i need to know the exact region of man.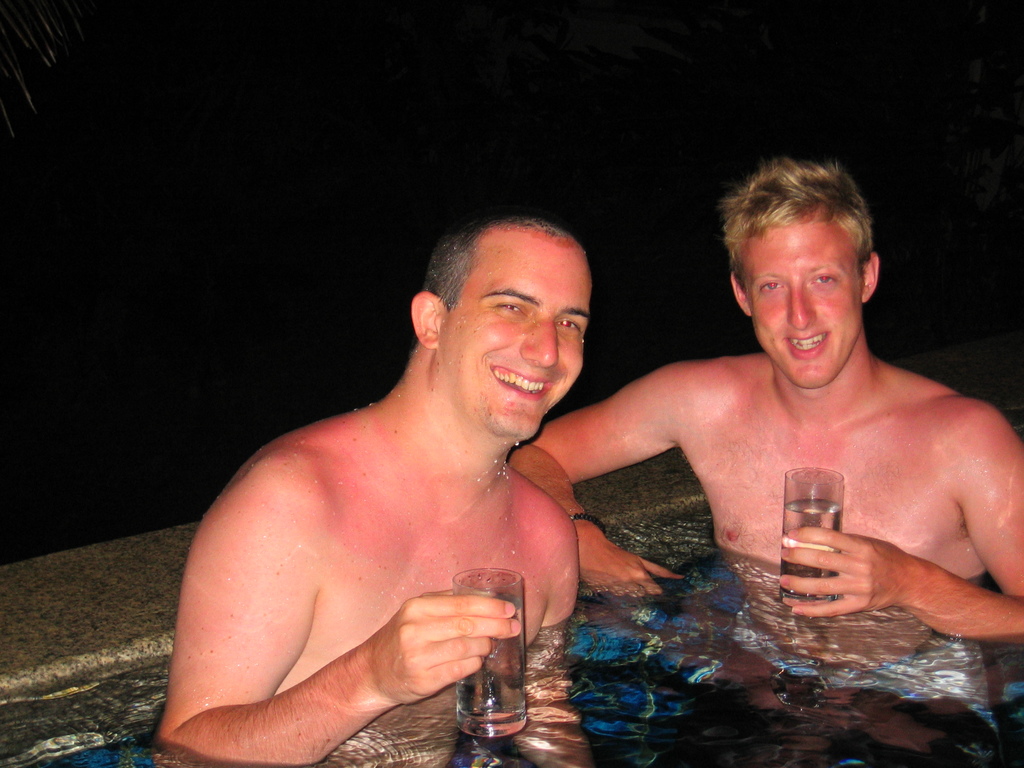
Region: 506:157:1023:756.
